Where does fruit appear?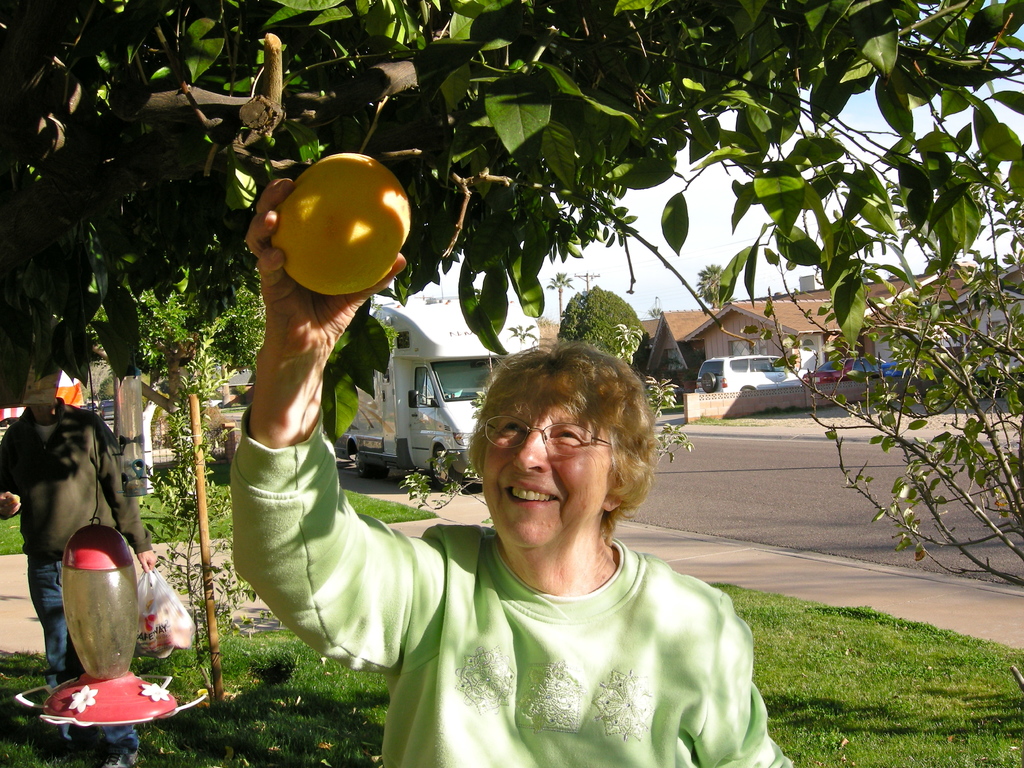
Appears at left=270, top=150, right=413, bottom=296.
